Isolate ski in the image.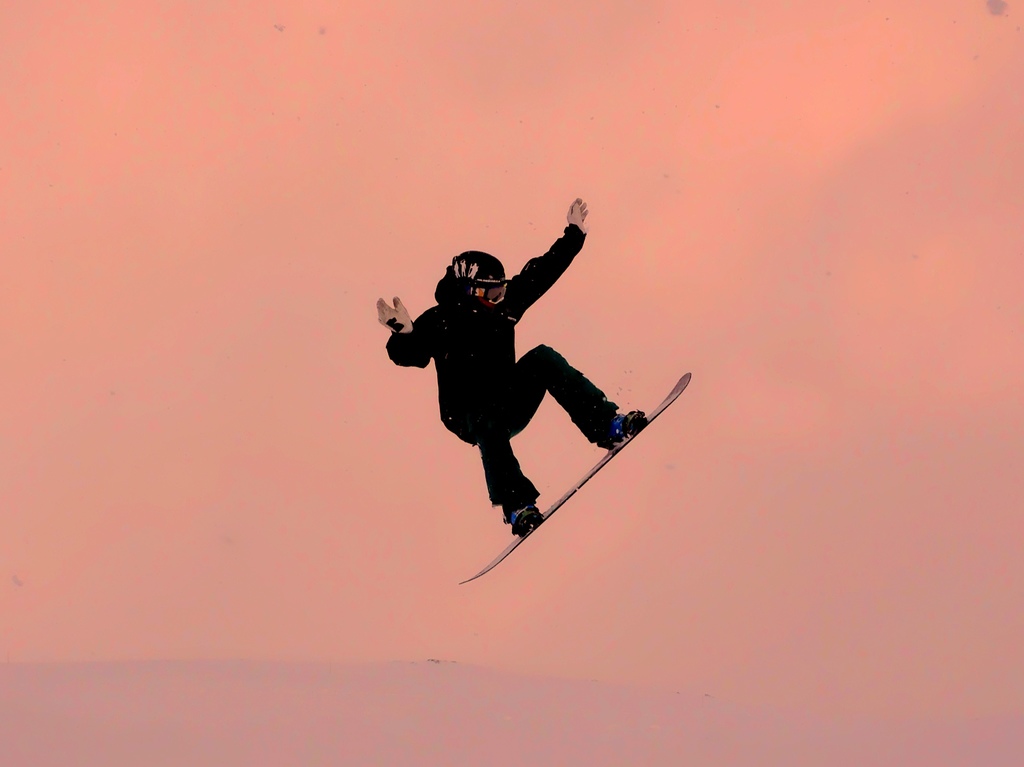
Isolated region: l=460, t=373, r=691, b=592.
